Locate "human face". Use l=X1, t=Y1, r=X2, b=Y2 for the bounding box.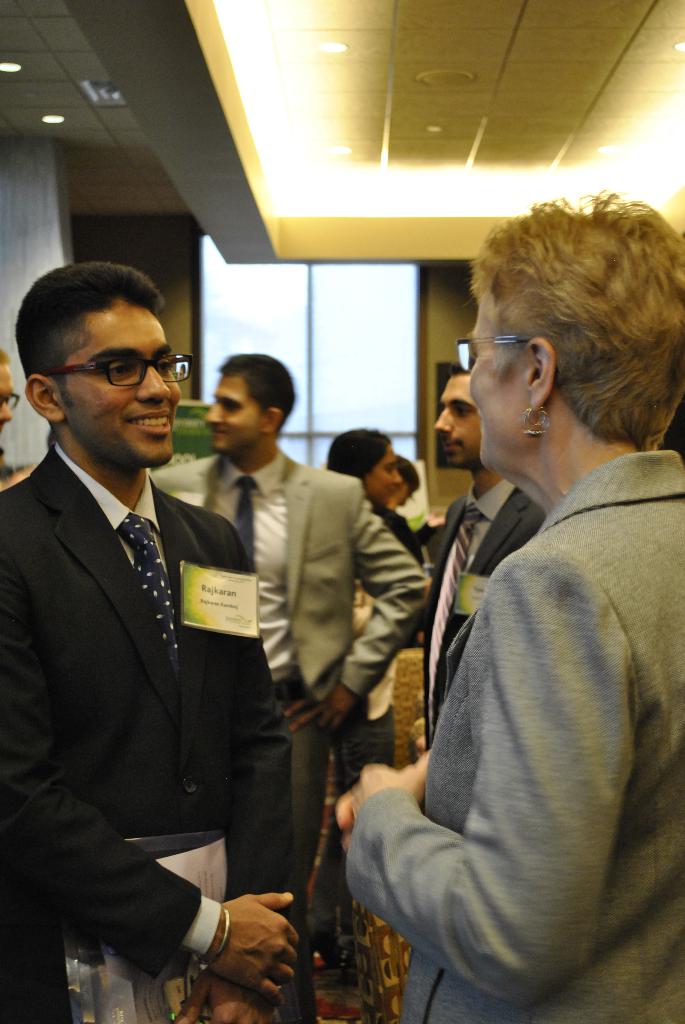
l=432, t=372, r=481, b=465.
